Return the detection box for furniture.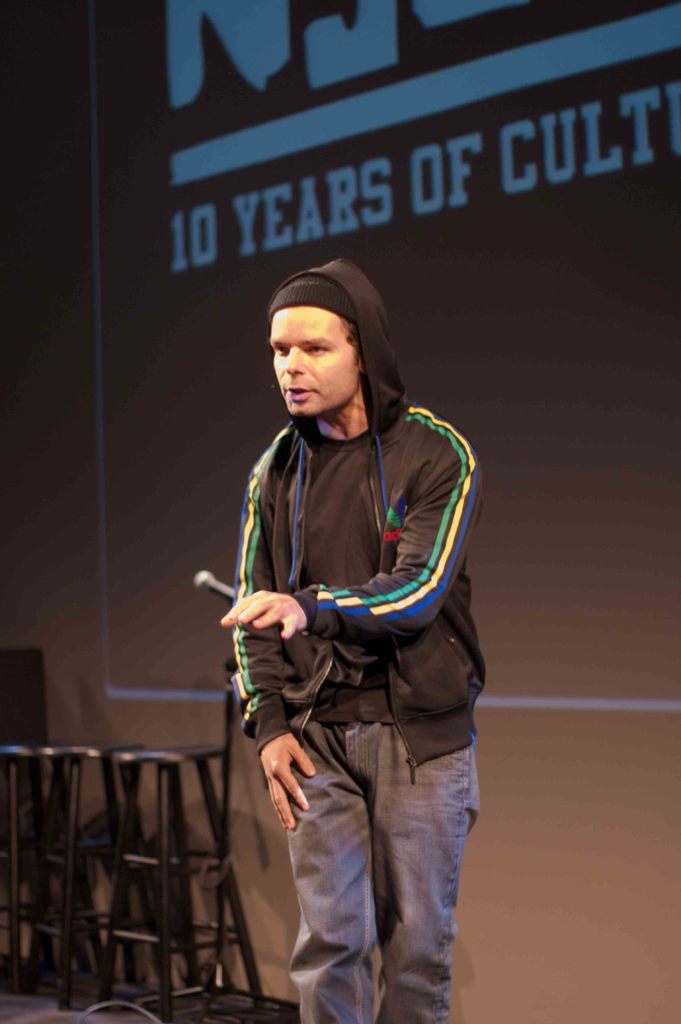
95 747 262 1023.
